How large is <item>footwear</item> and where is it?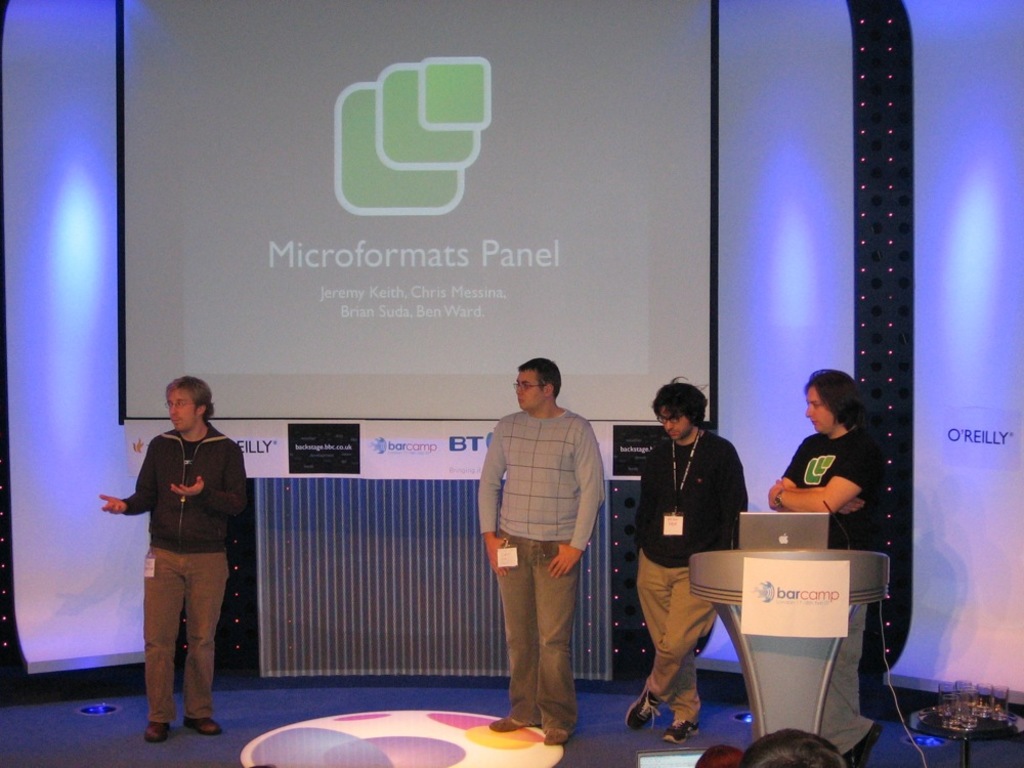
Bounding box: select_region(183, 716, 221, 737).
